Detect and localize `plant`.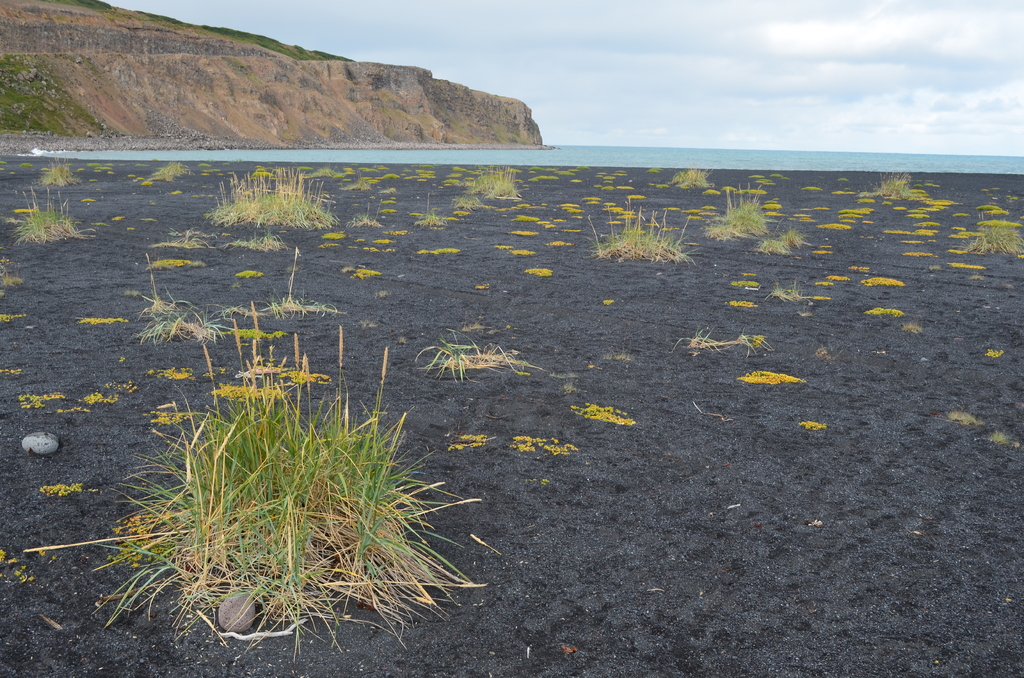
Localized at (831,275,845,280).
